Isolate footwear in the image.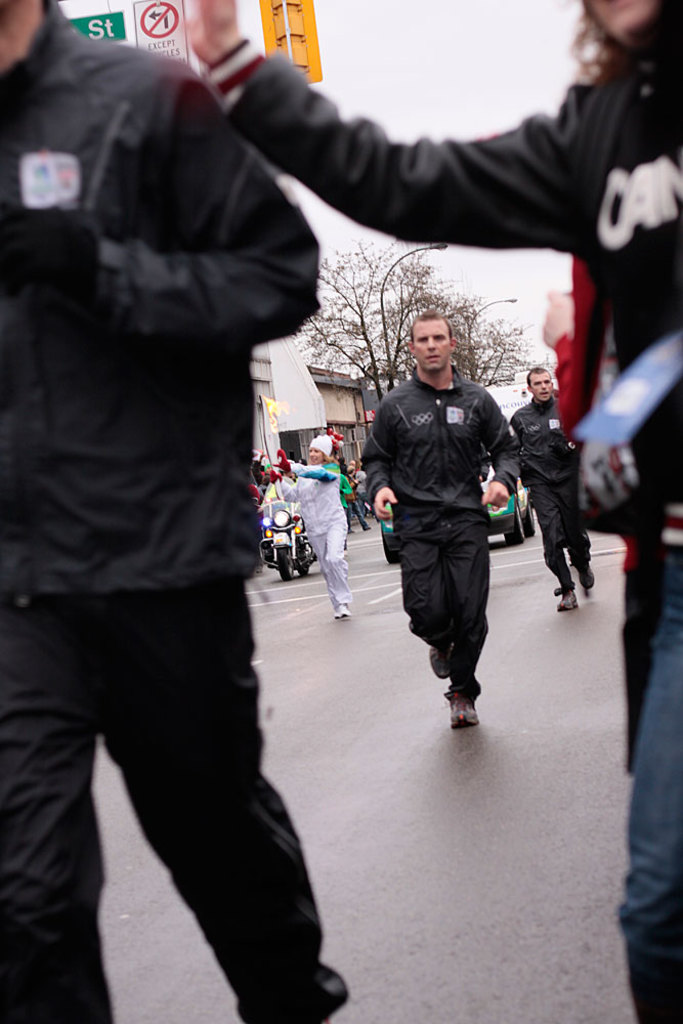
Isolated region: (left=574, top=560, right=601, bottom=597).
